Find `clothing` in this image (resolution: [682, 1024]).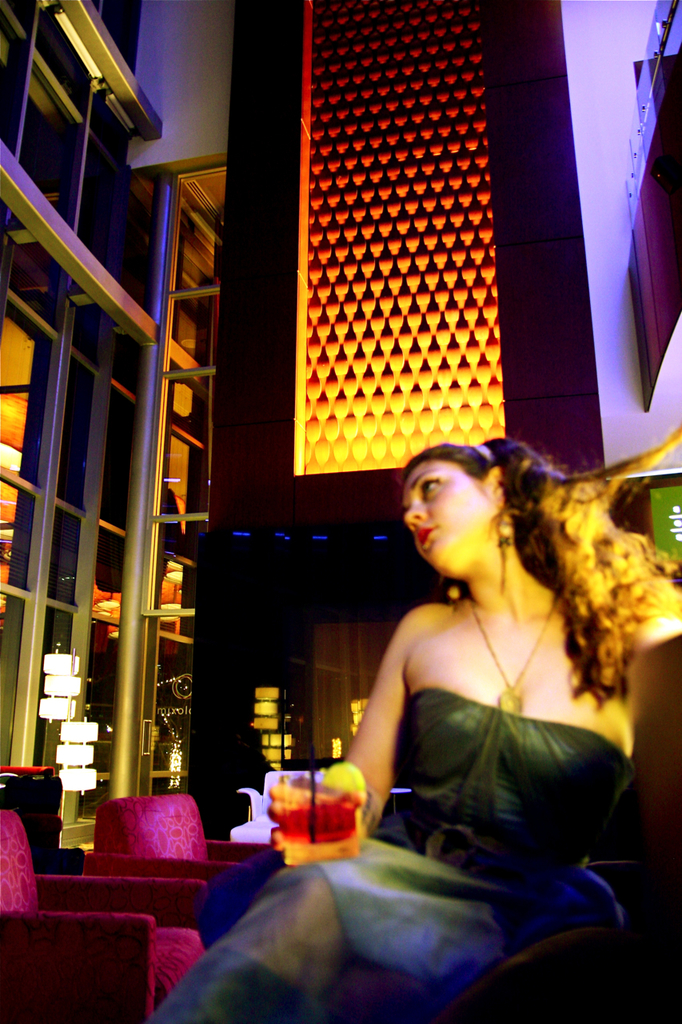
region(211, 686, 644, 1023).
